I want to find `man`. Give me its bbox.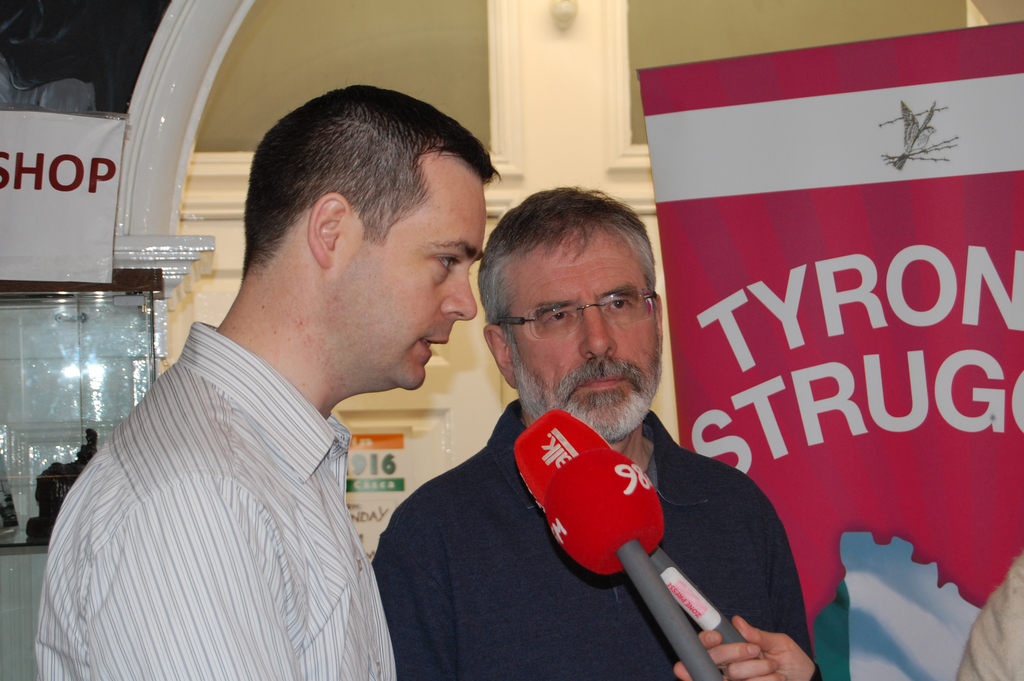
bbox=[367, 184, 813, 680].
